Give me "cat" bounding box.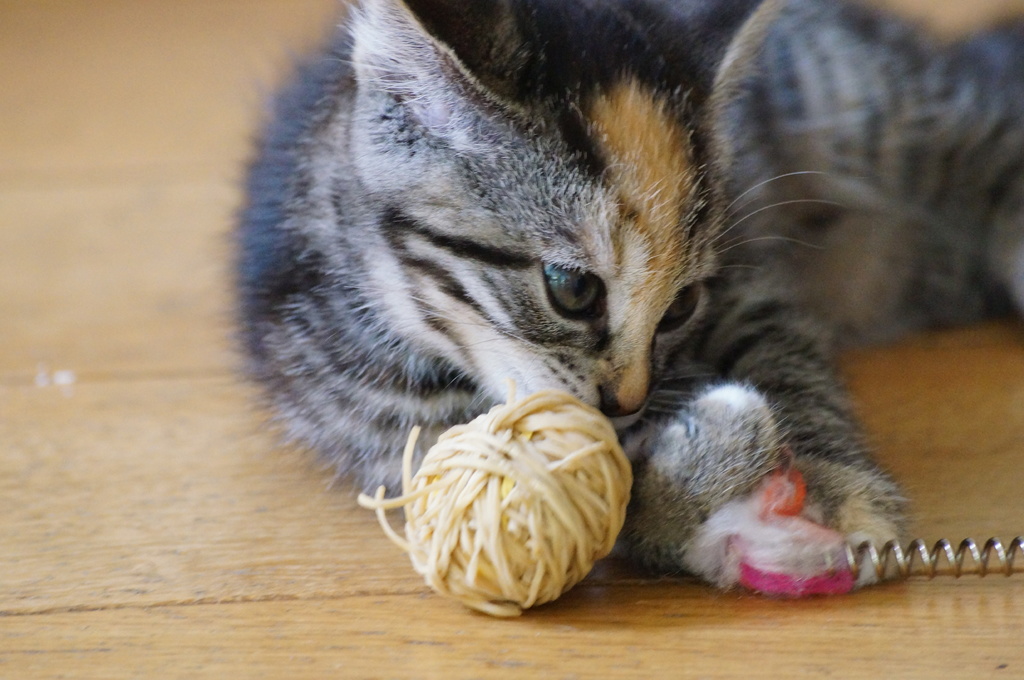
bbox(218, 0, 1023, 589).
